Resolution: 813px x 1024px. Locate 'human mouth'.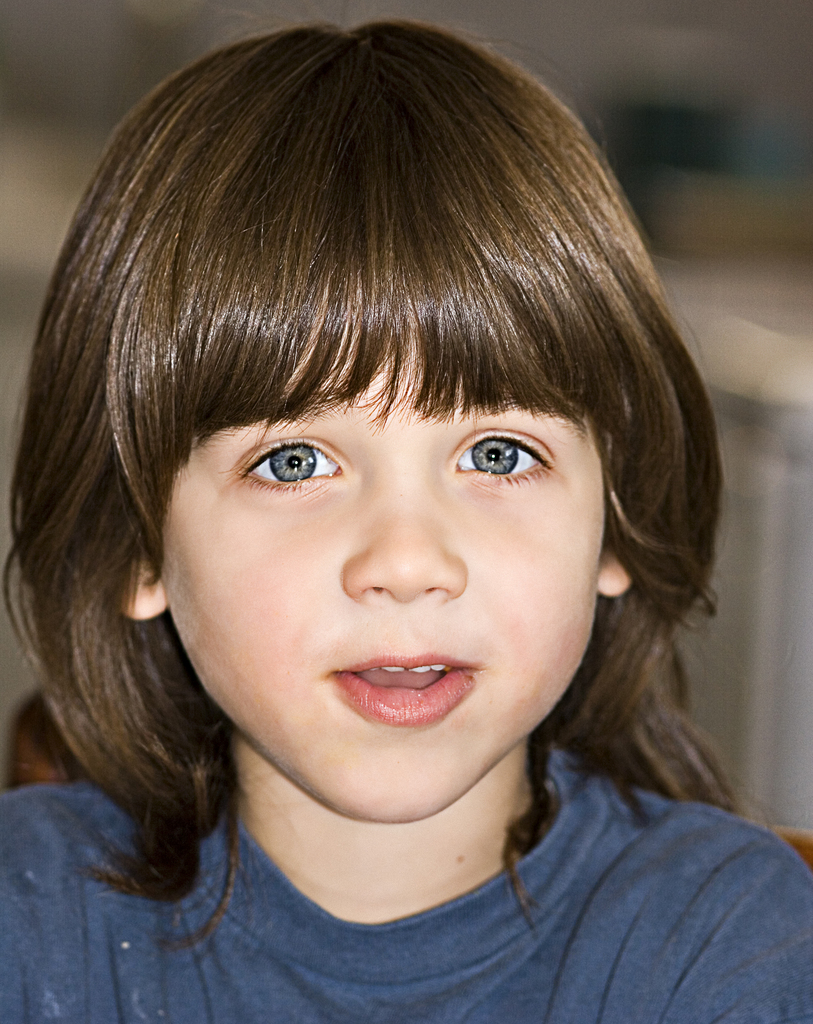
[x1=317, y1=658, x2=499, y2=737].
